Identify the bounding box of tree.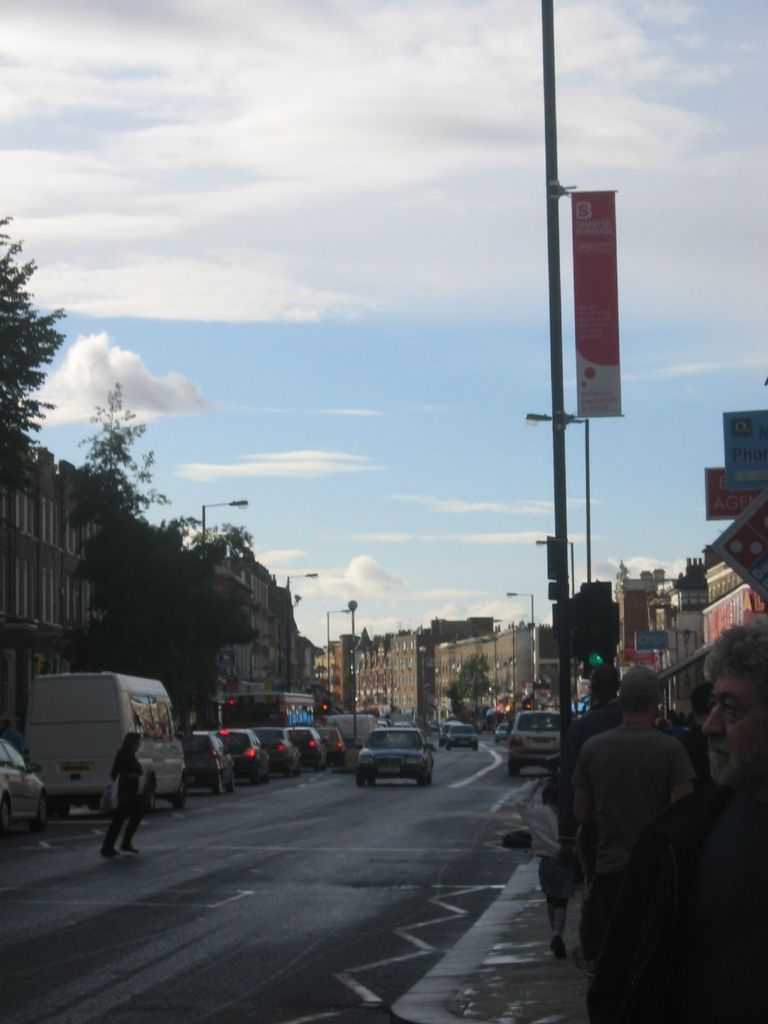
crop(61, 383, 268, 714).
